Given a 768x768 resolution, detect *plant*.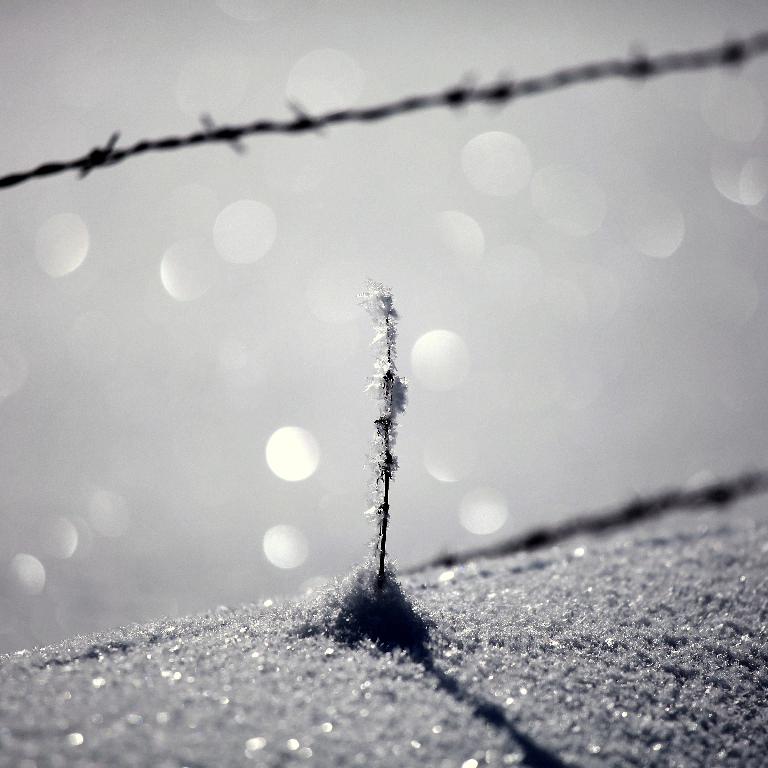
BBox(340, 278, 425, 626).
